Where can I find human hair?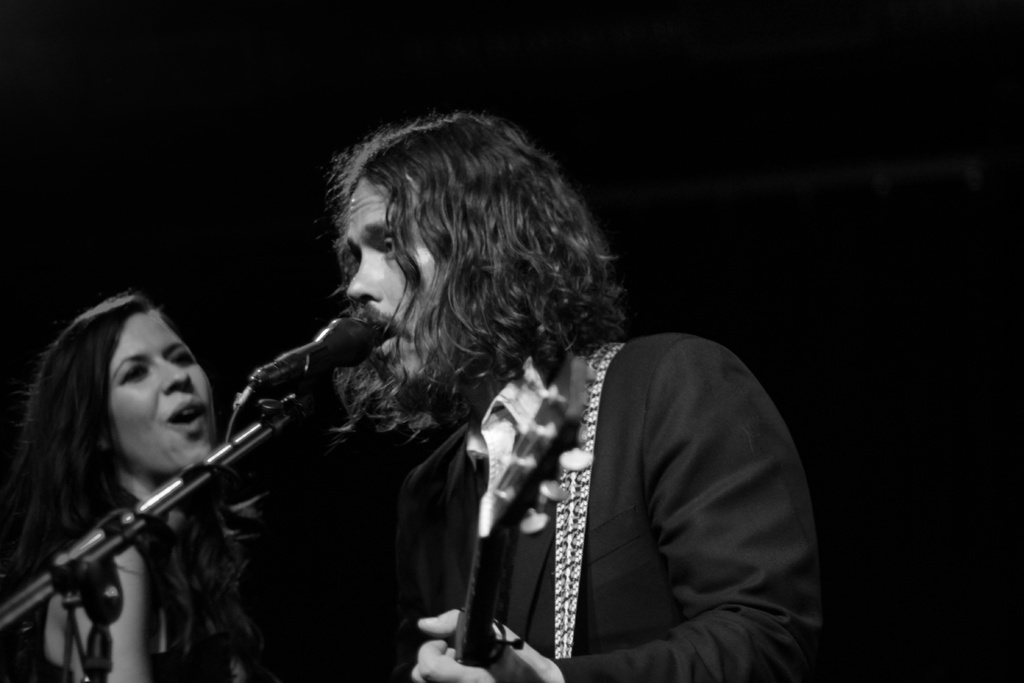
You can find it at <region>288, 111, 602, 464</region>.
